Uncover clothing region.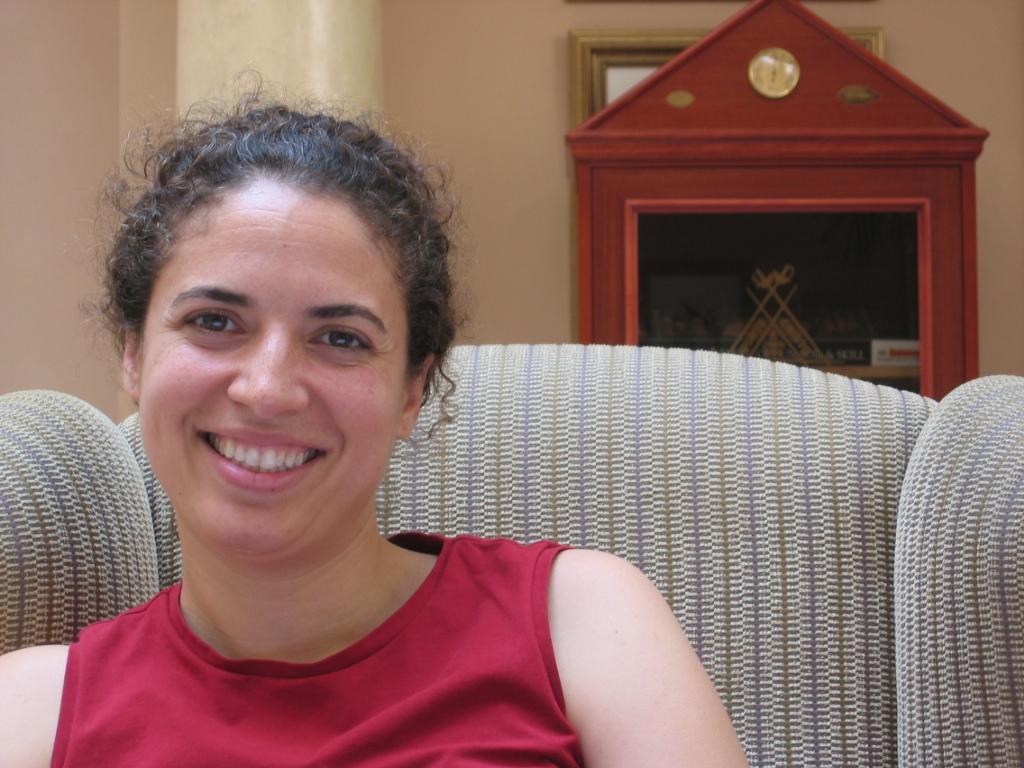
Uncovered: <region>51, 520, 582, 767</region>.
